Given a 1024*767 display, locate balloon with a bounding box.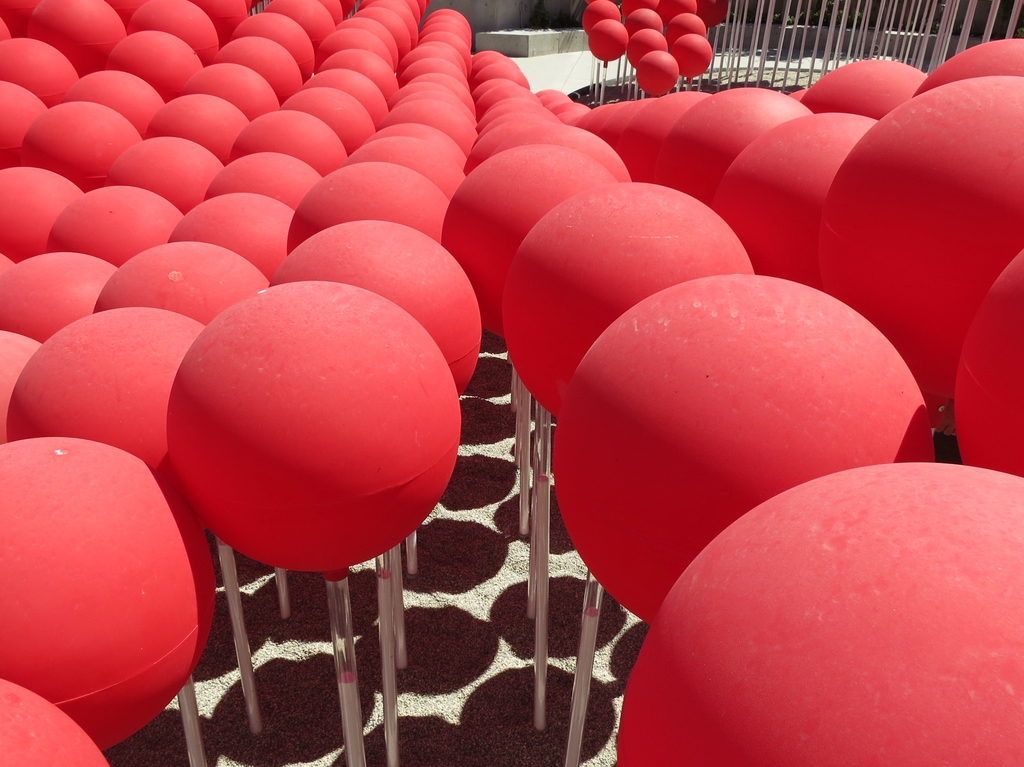
Located: [left=469, top=52, right=527, bottom=74].
